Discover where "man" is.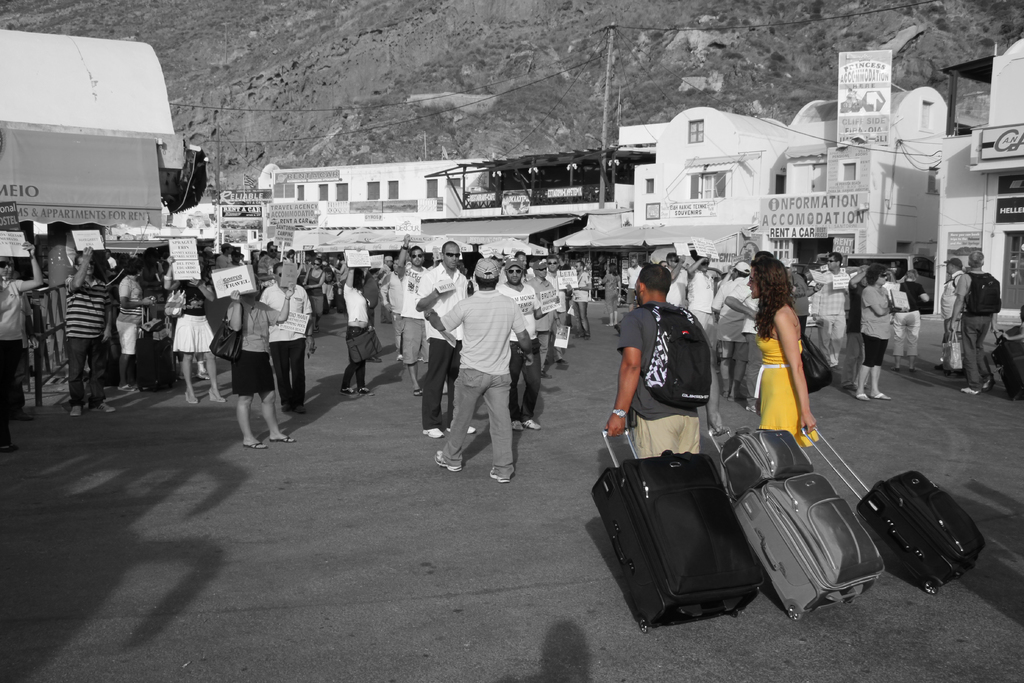
Discovered at Rect(391, 229, 428, 391).
